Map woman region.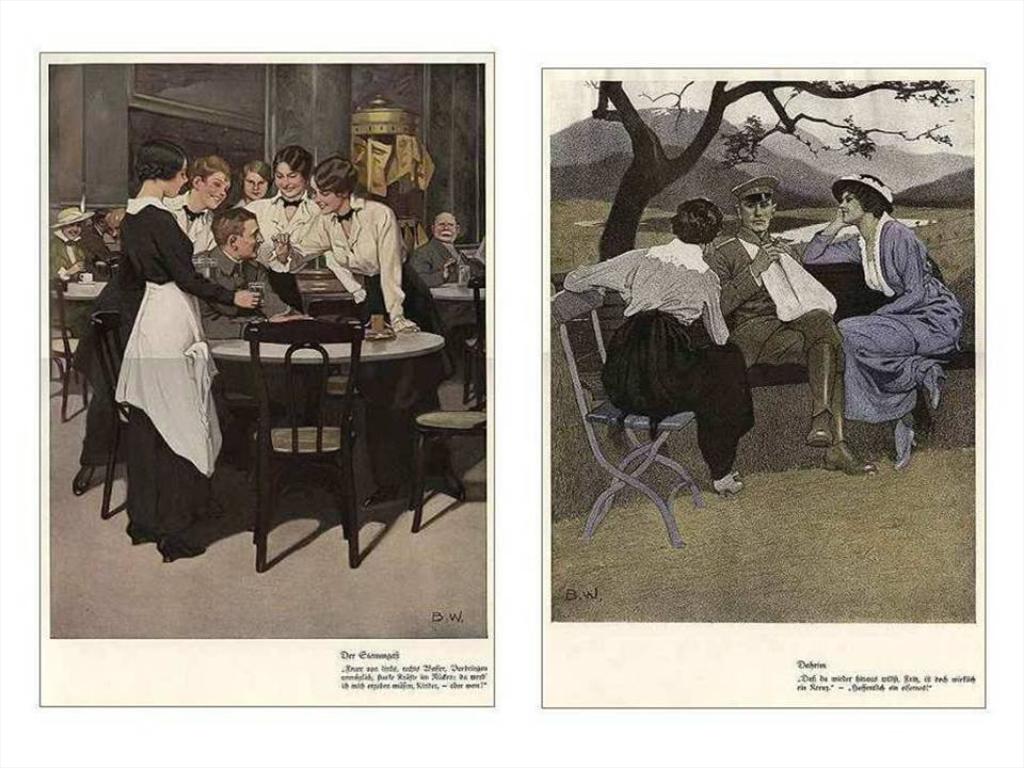
Mapped to [left=105, top=140, right=263, bottom=565].
